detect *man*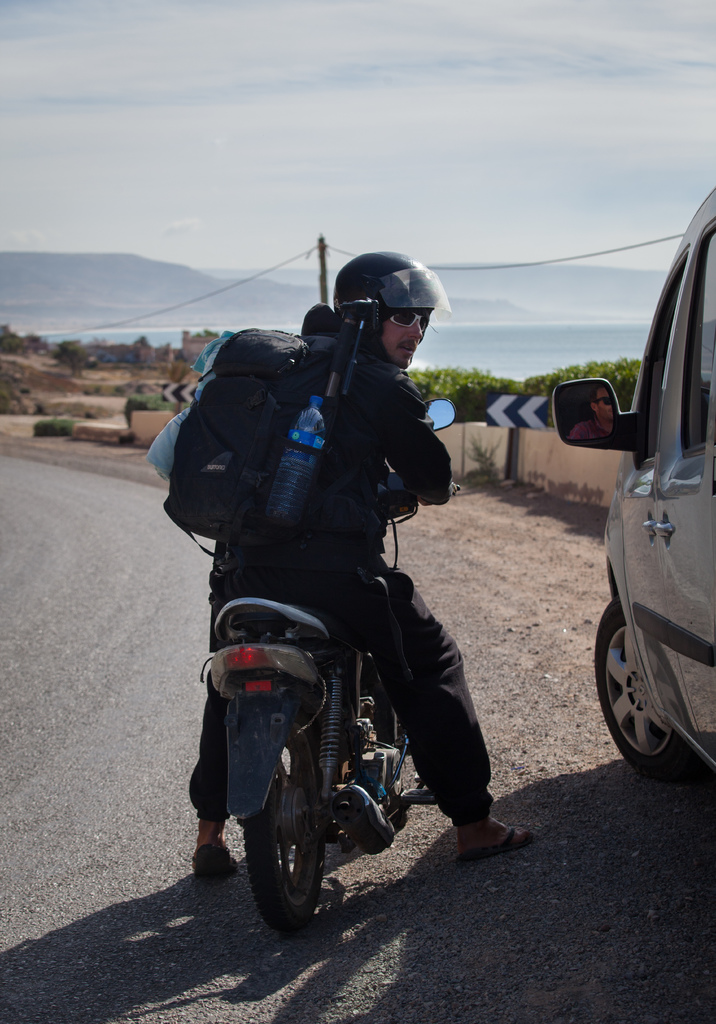
locate(176, 204, 512, 937)
